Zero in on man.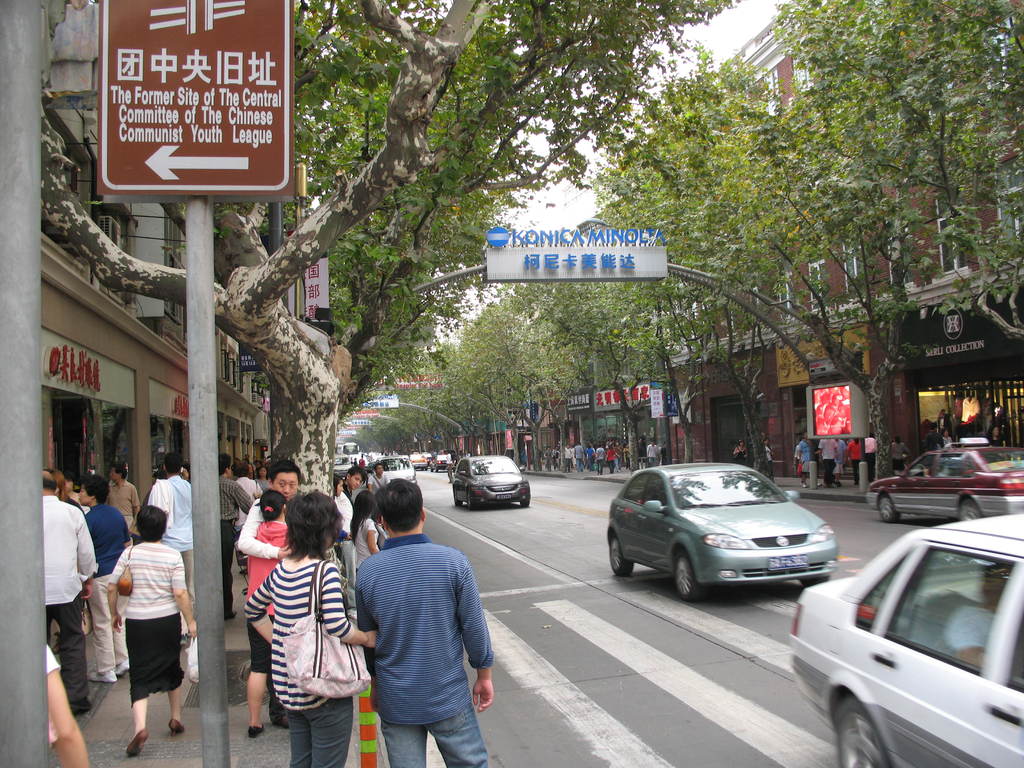
Zeroed in: 794:441:801:470.
